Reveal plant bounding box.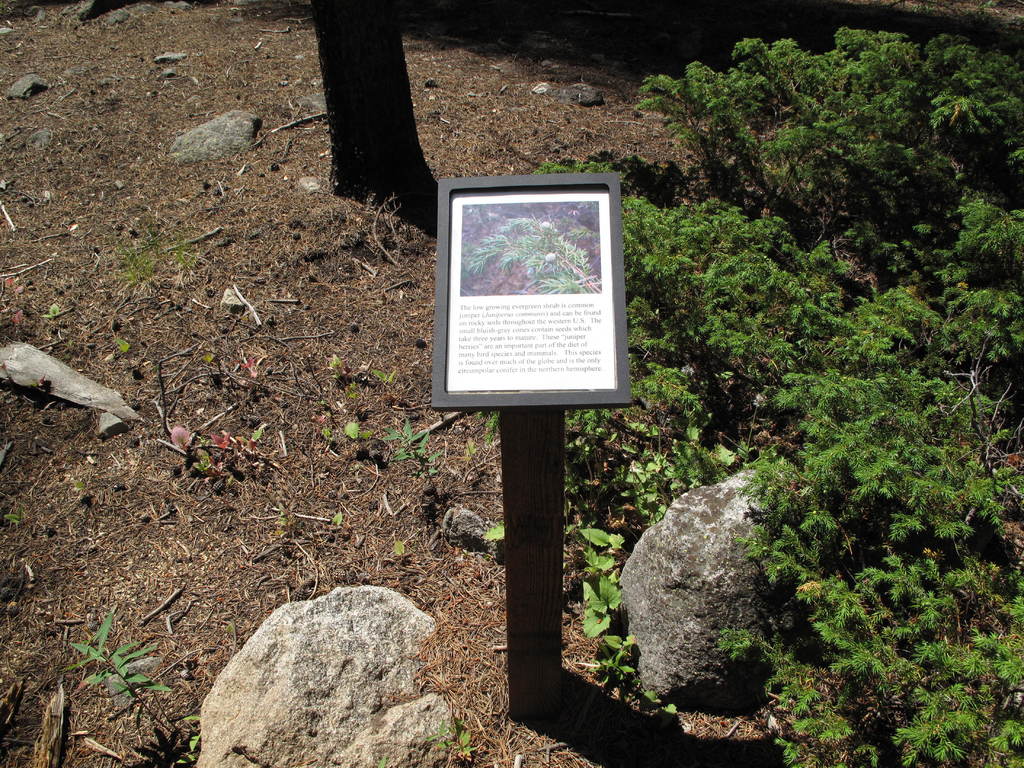
Revealed: (40,302,71,326).
